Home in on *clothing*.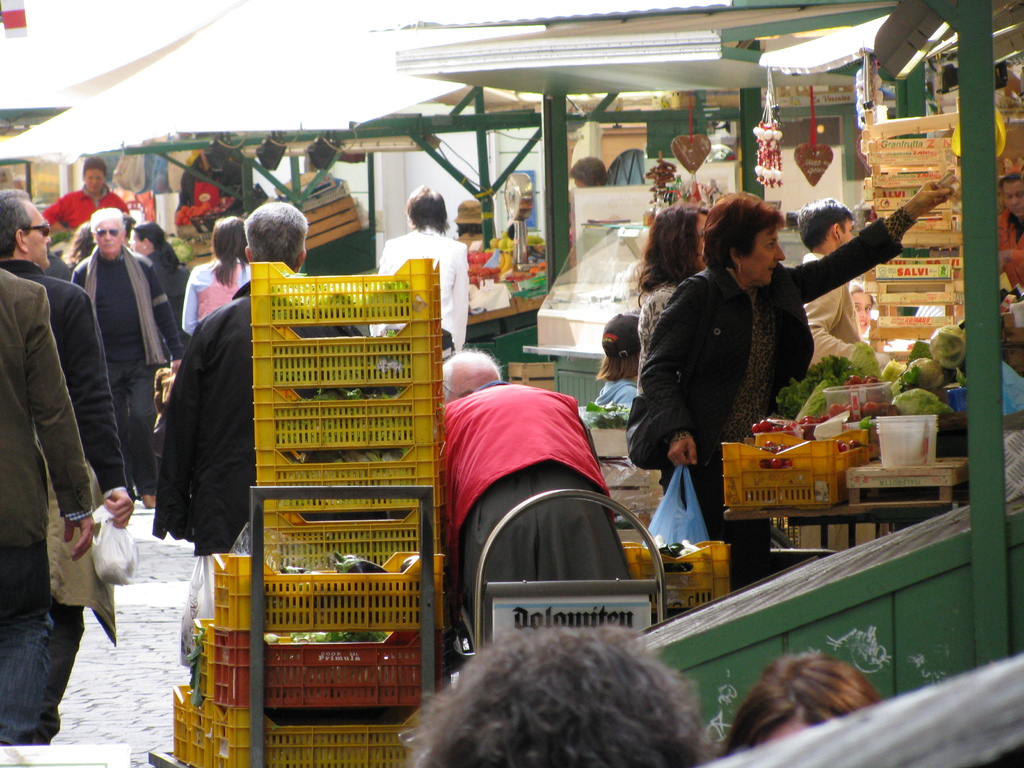
Homed in at Rect(3, 249, 120, 522).
